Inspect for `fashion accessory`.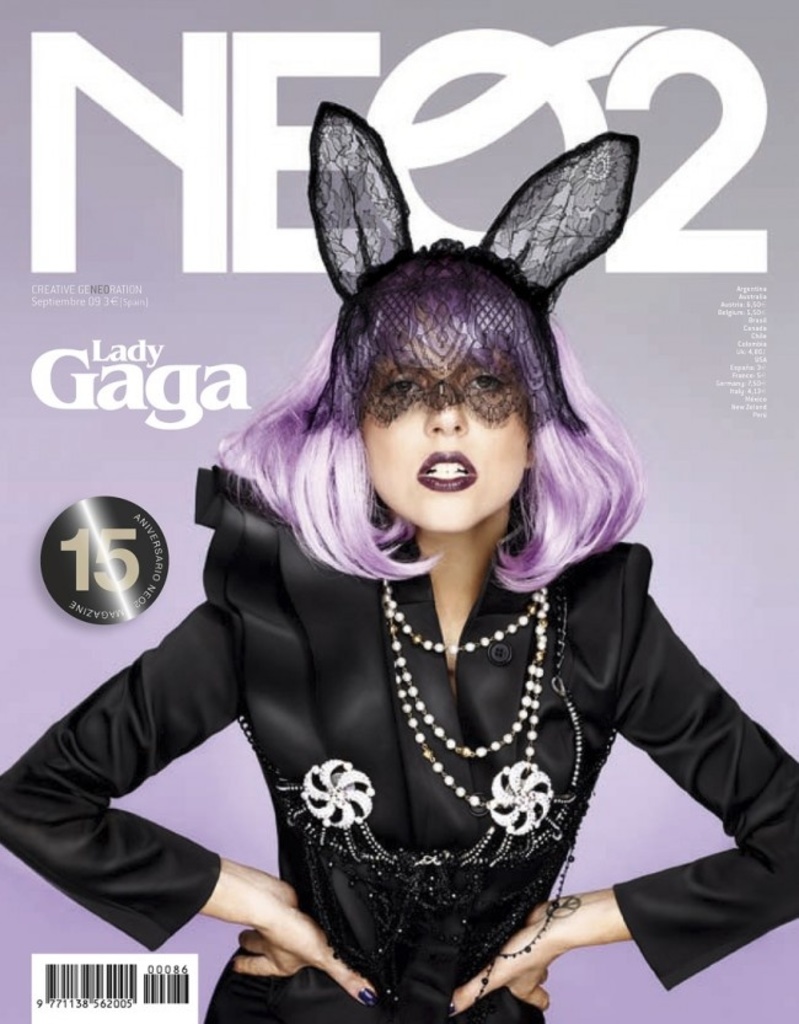
Inspection: locate(381, 578, 558, 837).
